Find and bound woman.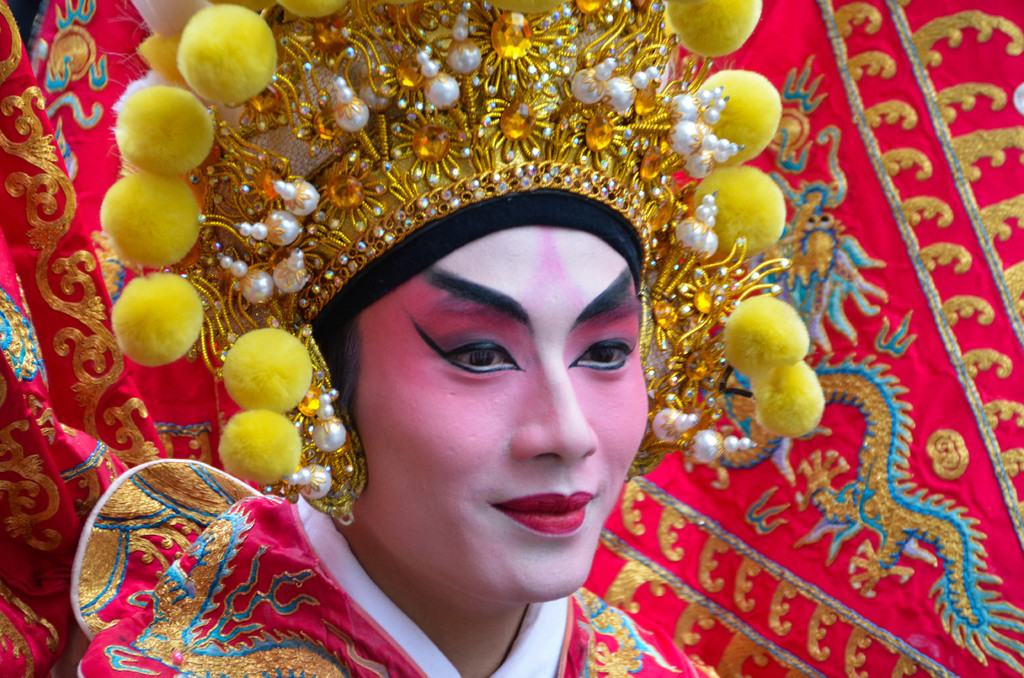
Bound: <region>105, 58, 747, 628</region>.
